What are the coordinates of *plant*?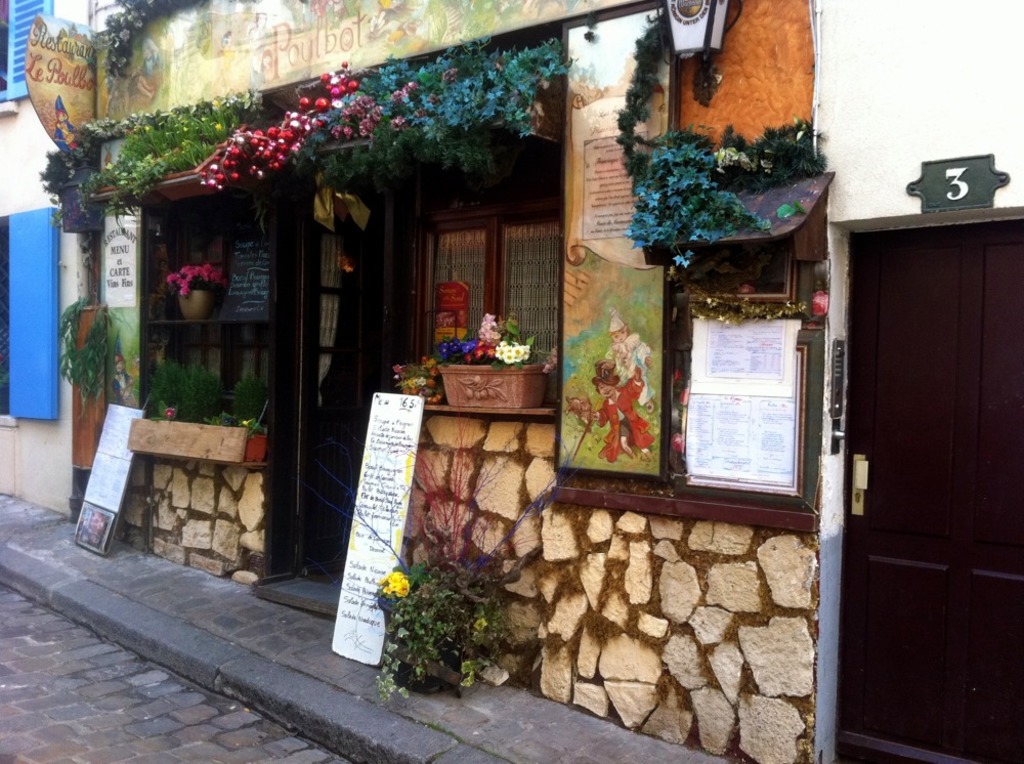
x1=145 y1=357 x2=223 y2=420.
